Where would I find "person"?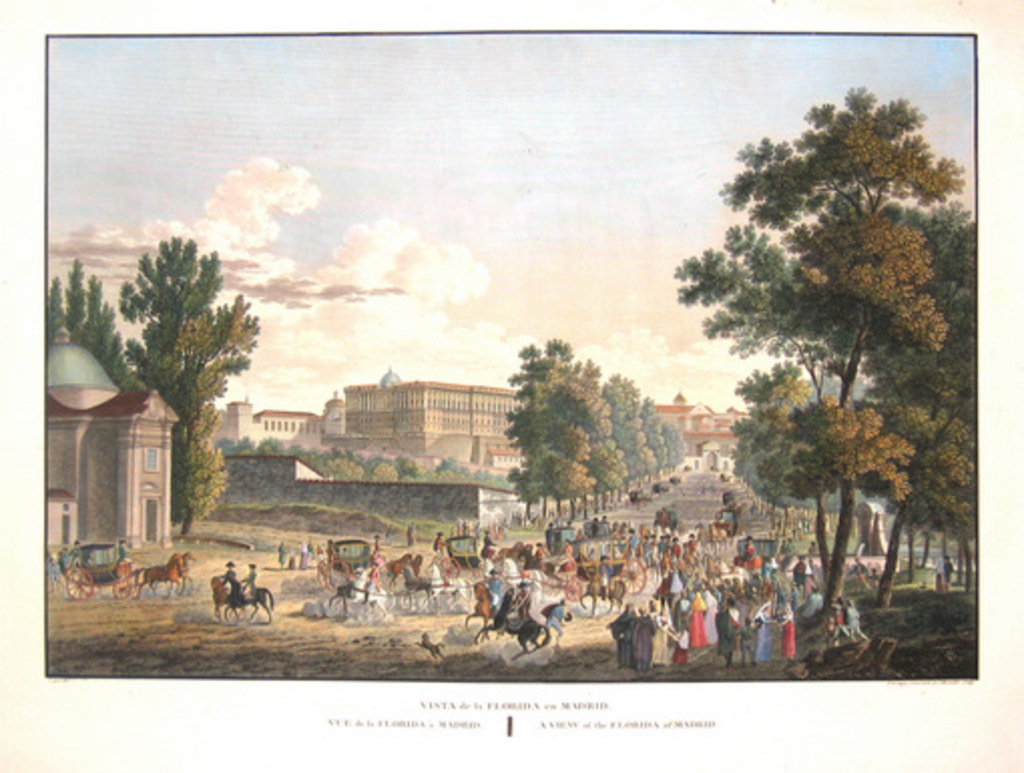
At [x1=596, y1=554, x2=612, y2=600].
